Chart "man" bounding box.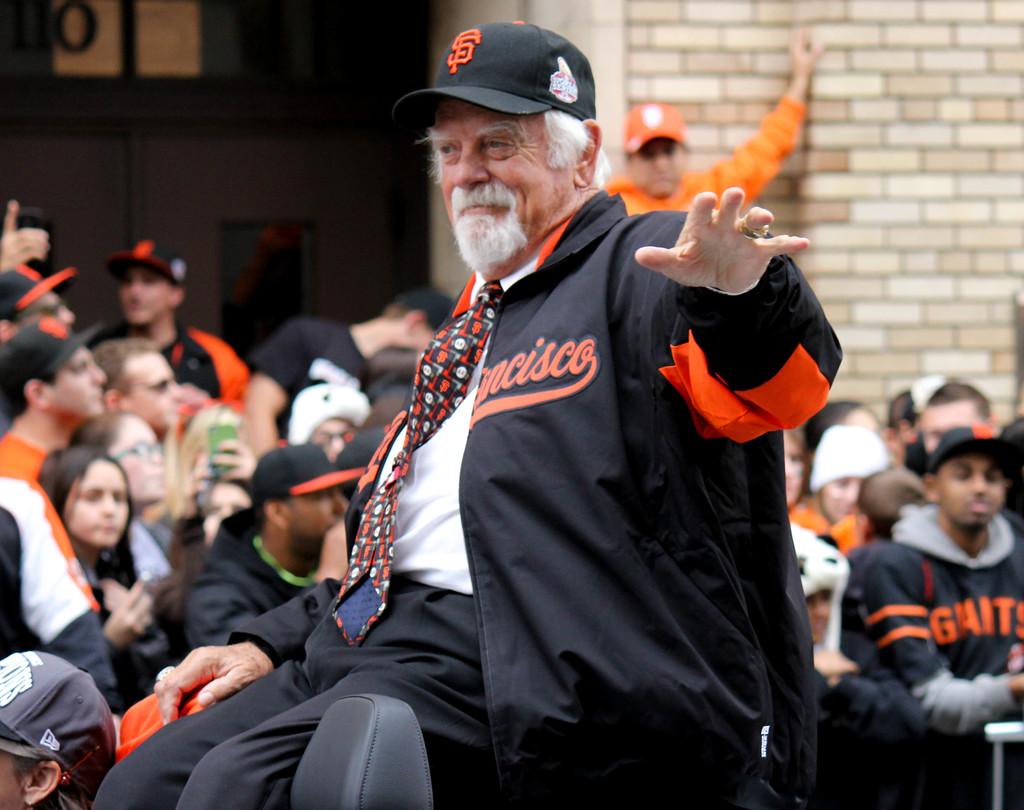
Charted: {"left": 0, "top": 647, "right": 121, "bottom": 809}.
